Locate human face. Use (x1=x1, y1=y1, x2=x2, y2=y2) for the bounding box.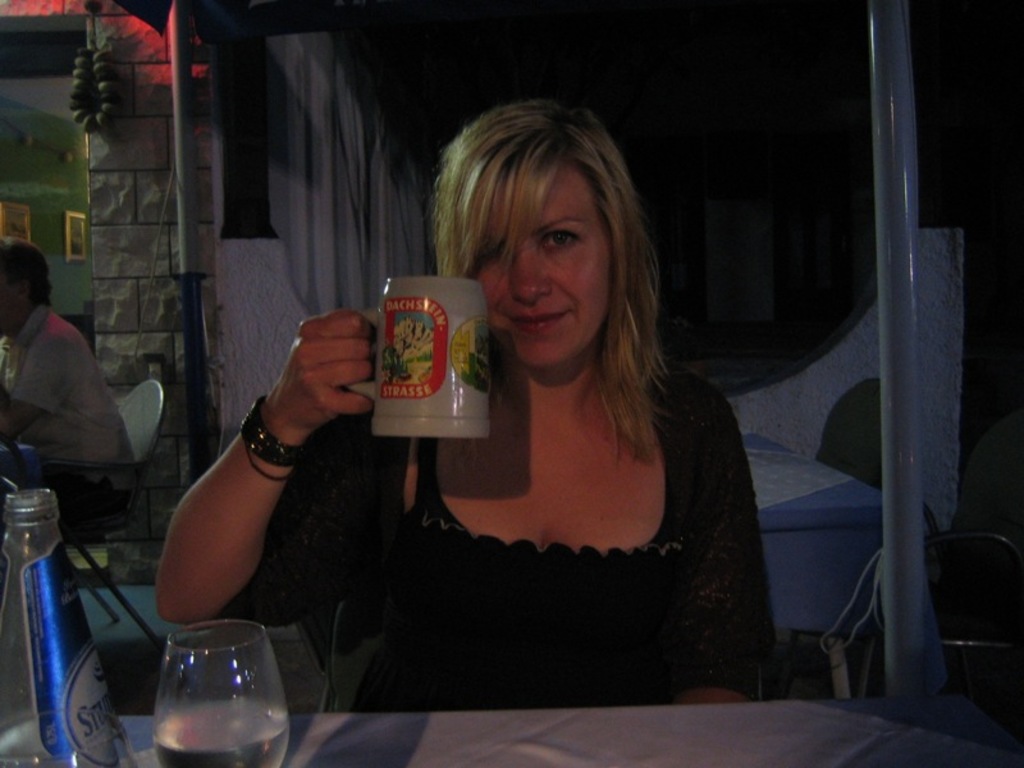
(x1=465, y1=154, x2=614, y2=374).
